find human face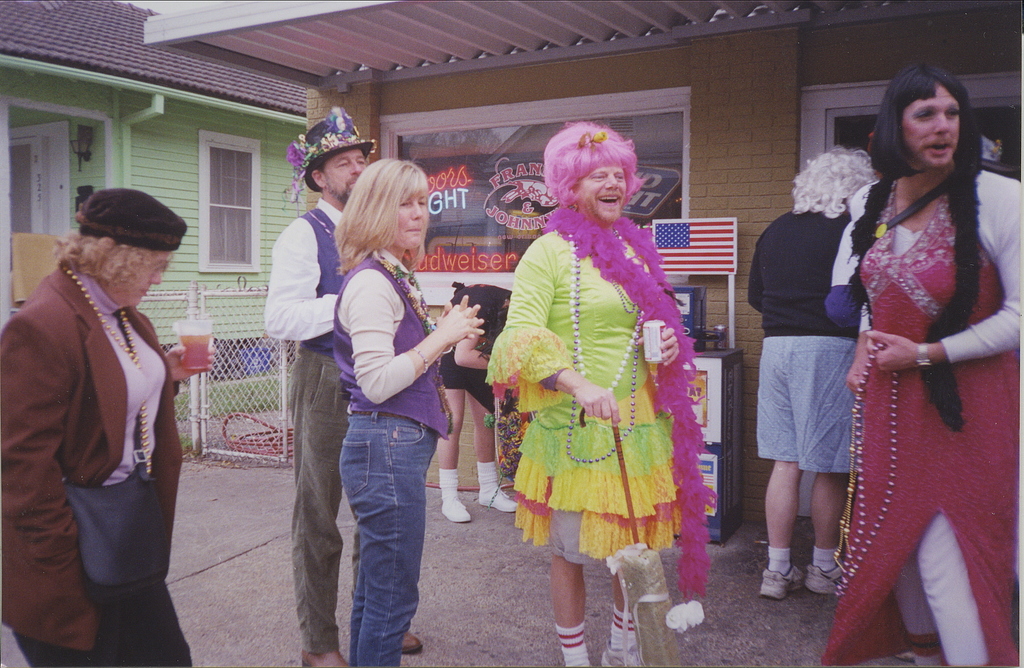
<bbox>585, 166, 627, 222</bbox>
